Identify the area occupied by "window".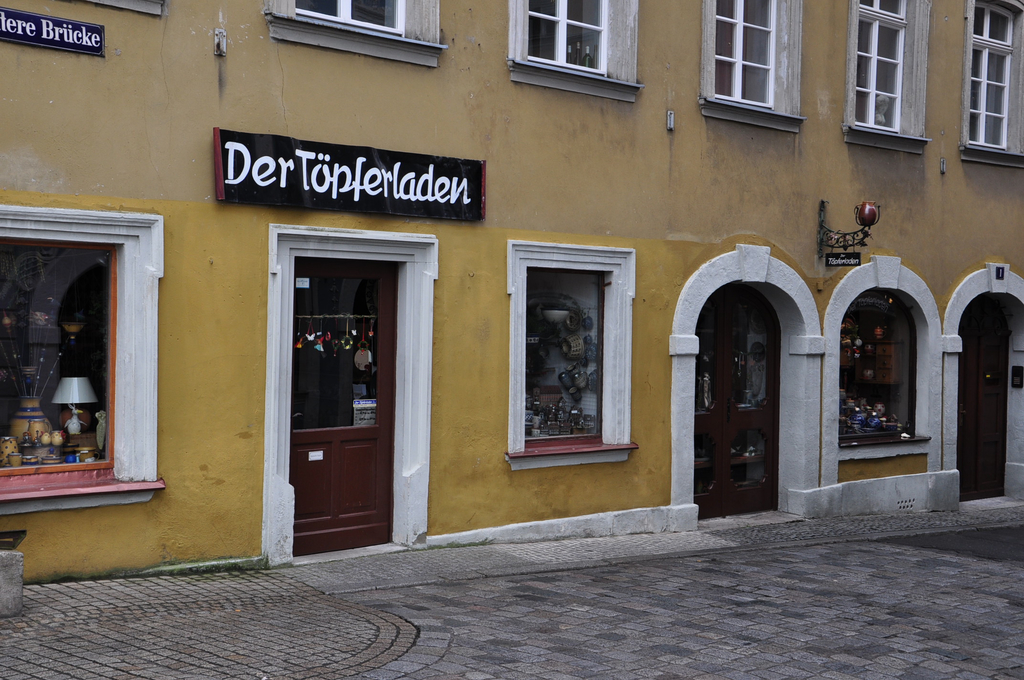
Area: crop(287, 0, 408, 39).
